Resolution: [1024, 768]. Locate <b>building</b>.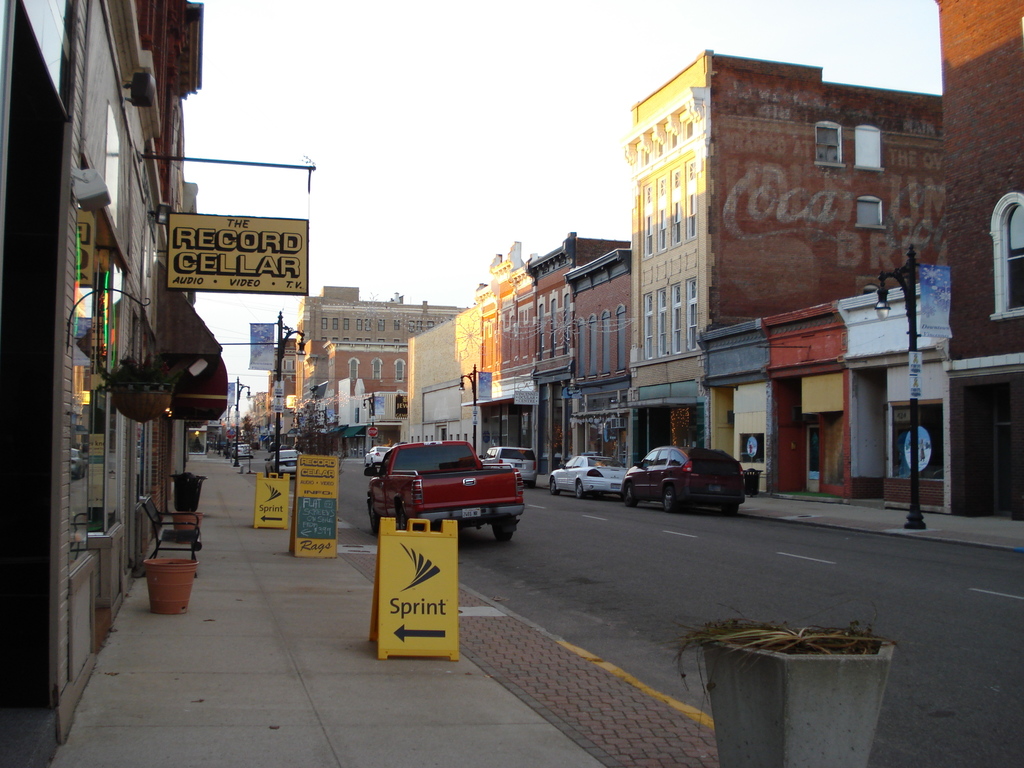
0 0 202 767.
